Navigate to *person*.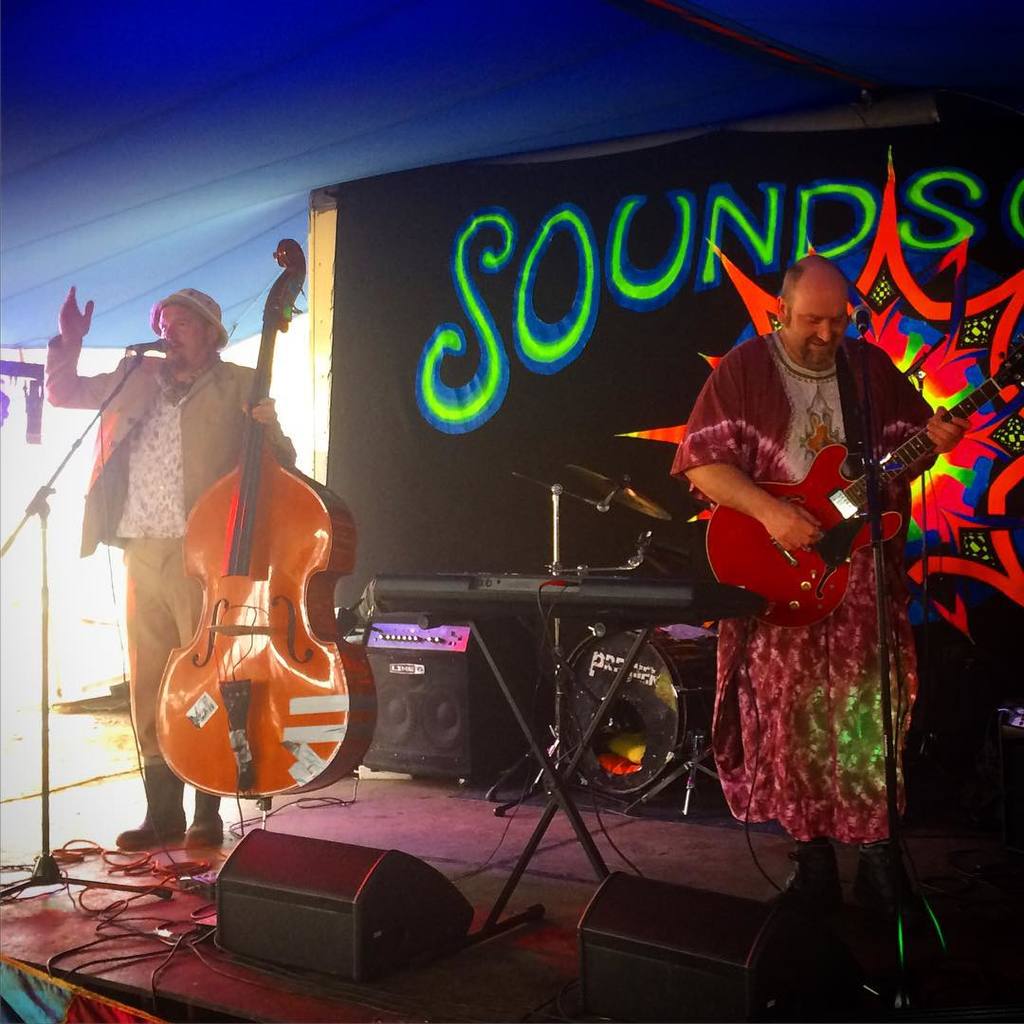
Navigation target: box(44, 282, 297, 849).
